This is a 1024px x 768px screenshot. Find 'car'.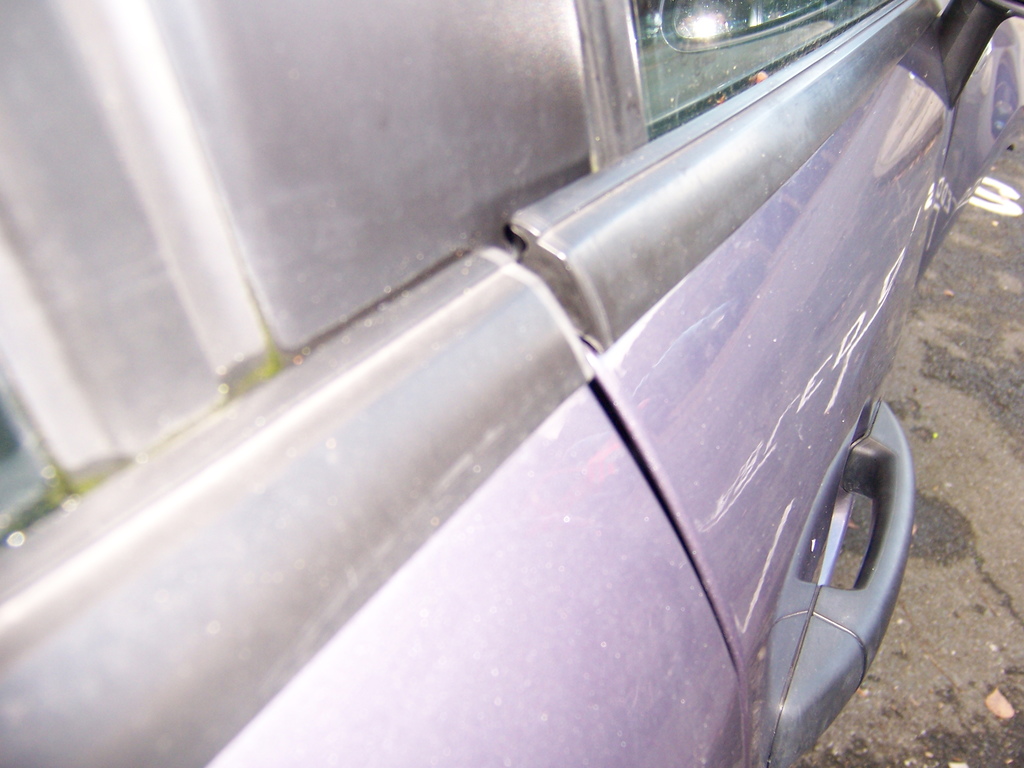
Bounding box: l=0, t=0, r=1023, b=767.
